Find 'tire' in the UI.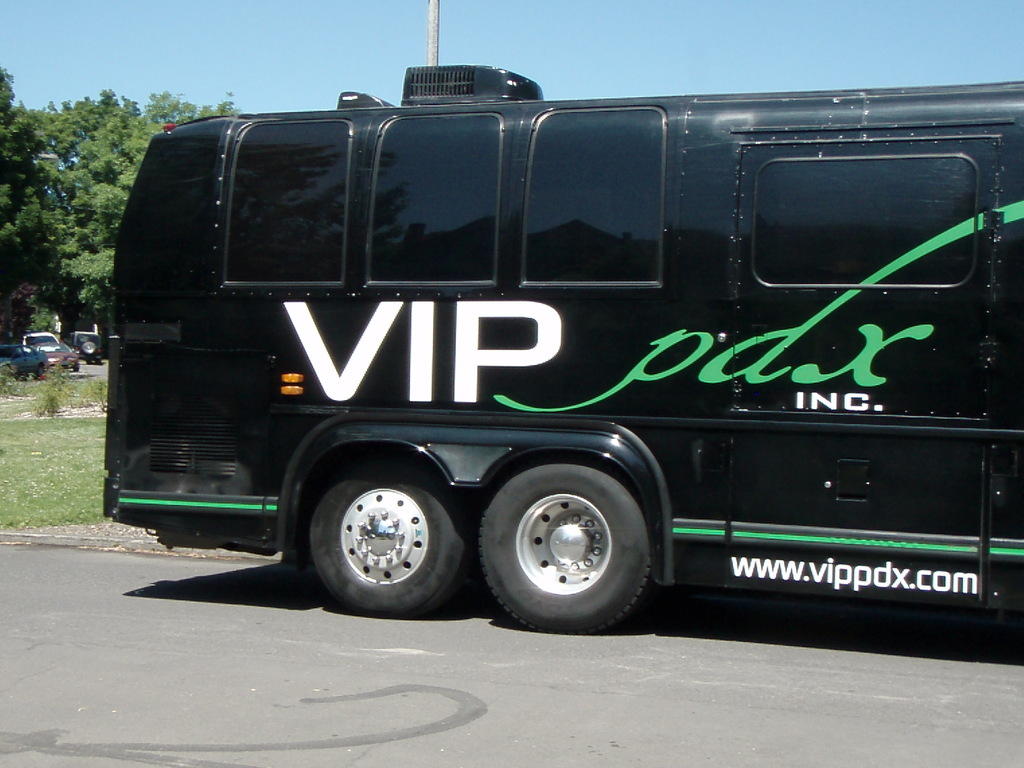
UI element at 486:457:643:631.
